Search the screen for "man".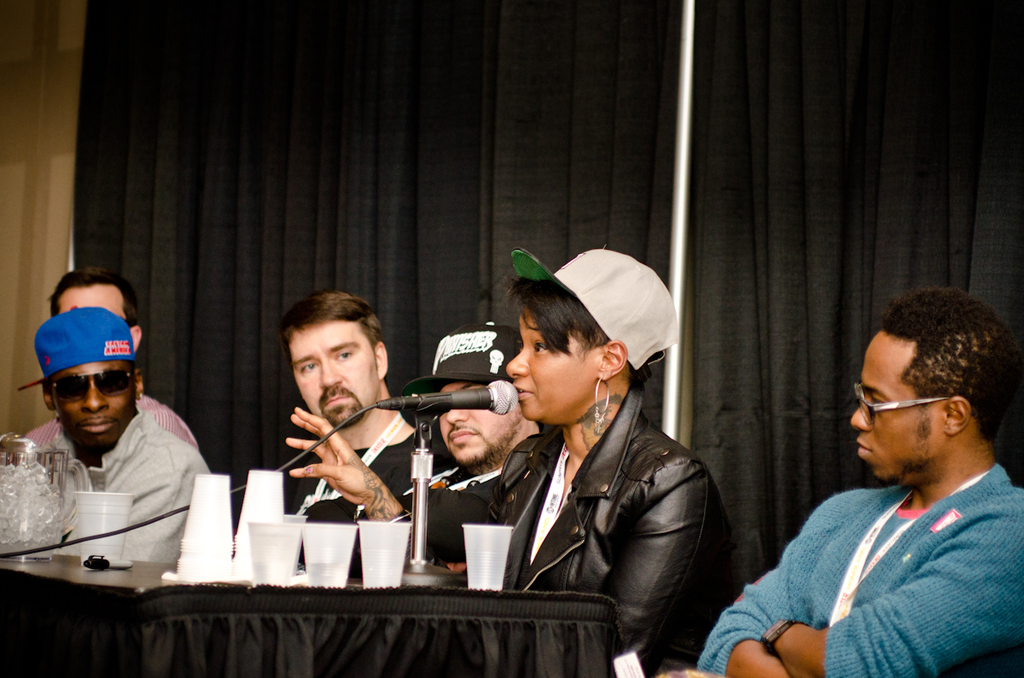
Found at 6:306:212:571.
